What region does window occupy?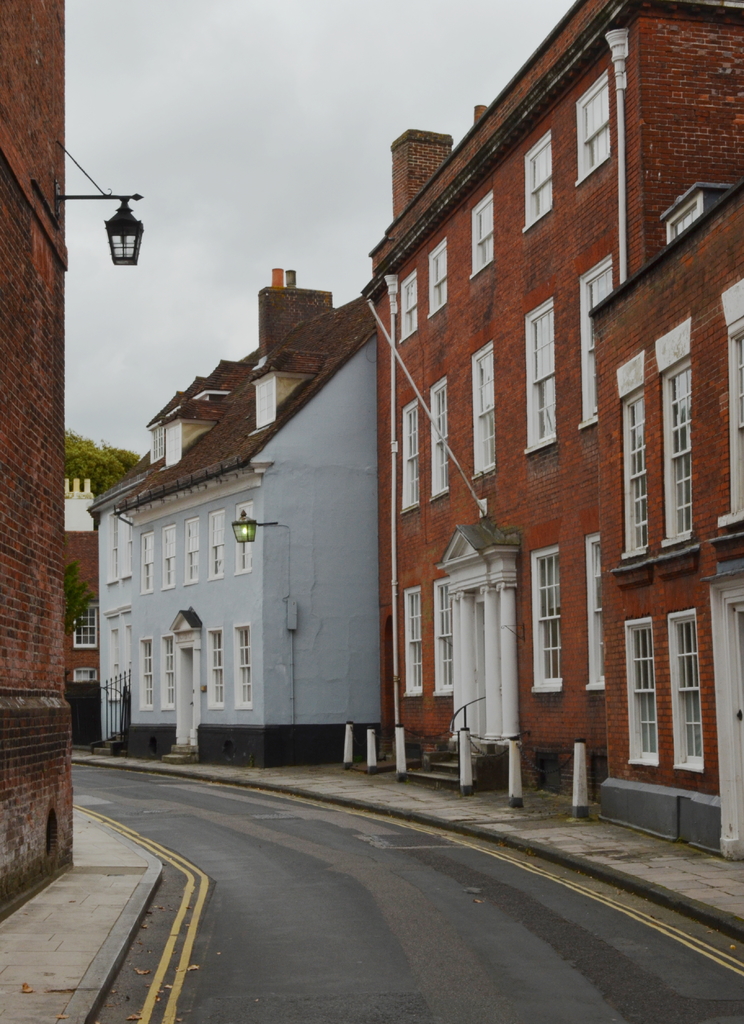
<box>661,319,696,547</box>.
